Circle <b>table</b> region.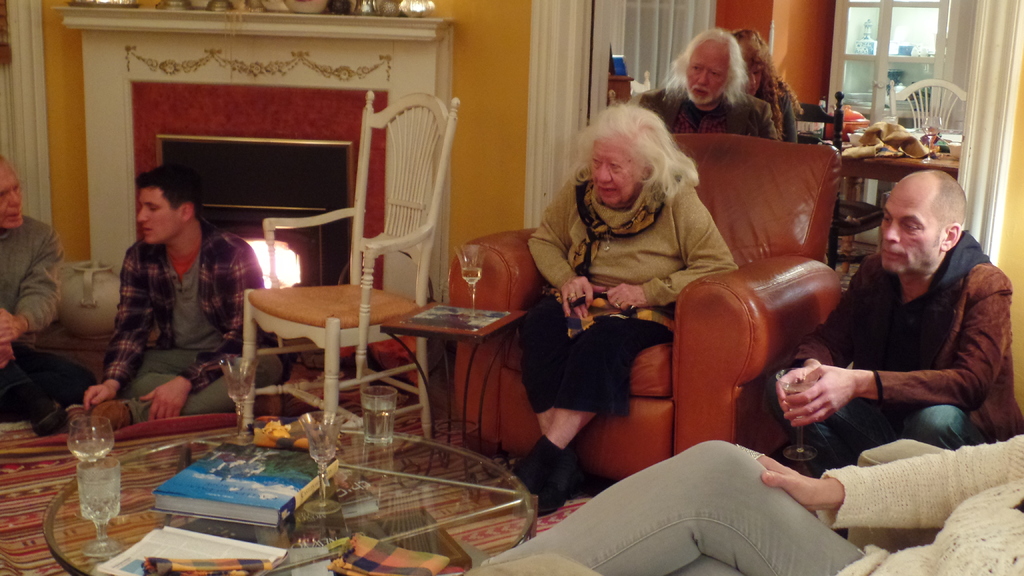
Region: 44,426,540,575.
